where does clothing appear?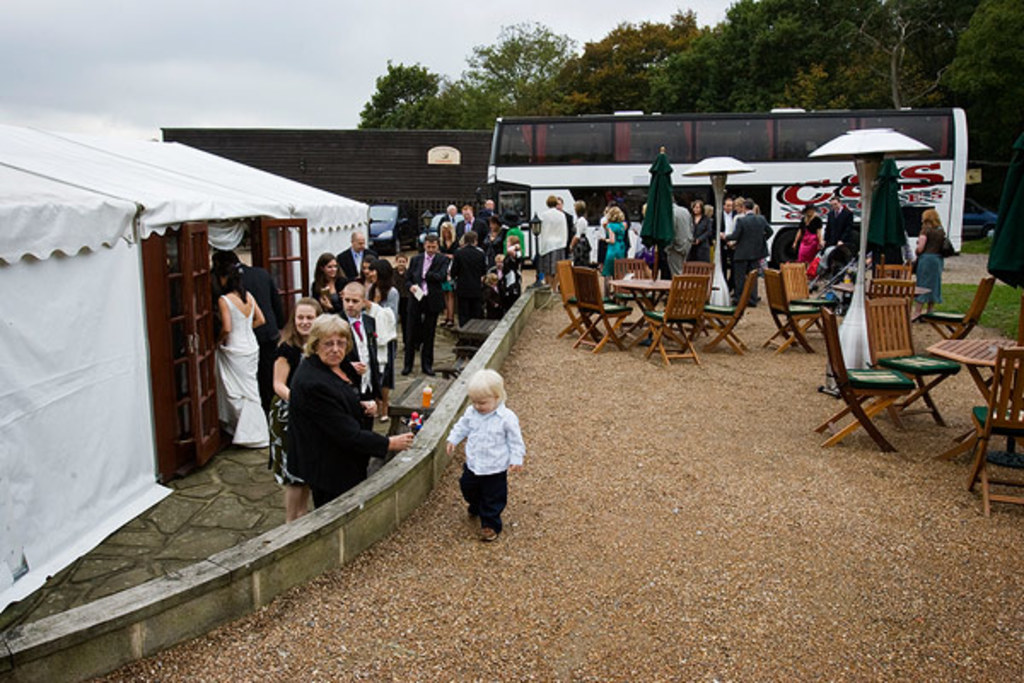
Appears at <region>261, 319, 381, 504</region>.
